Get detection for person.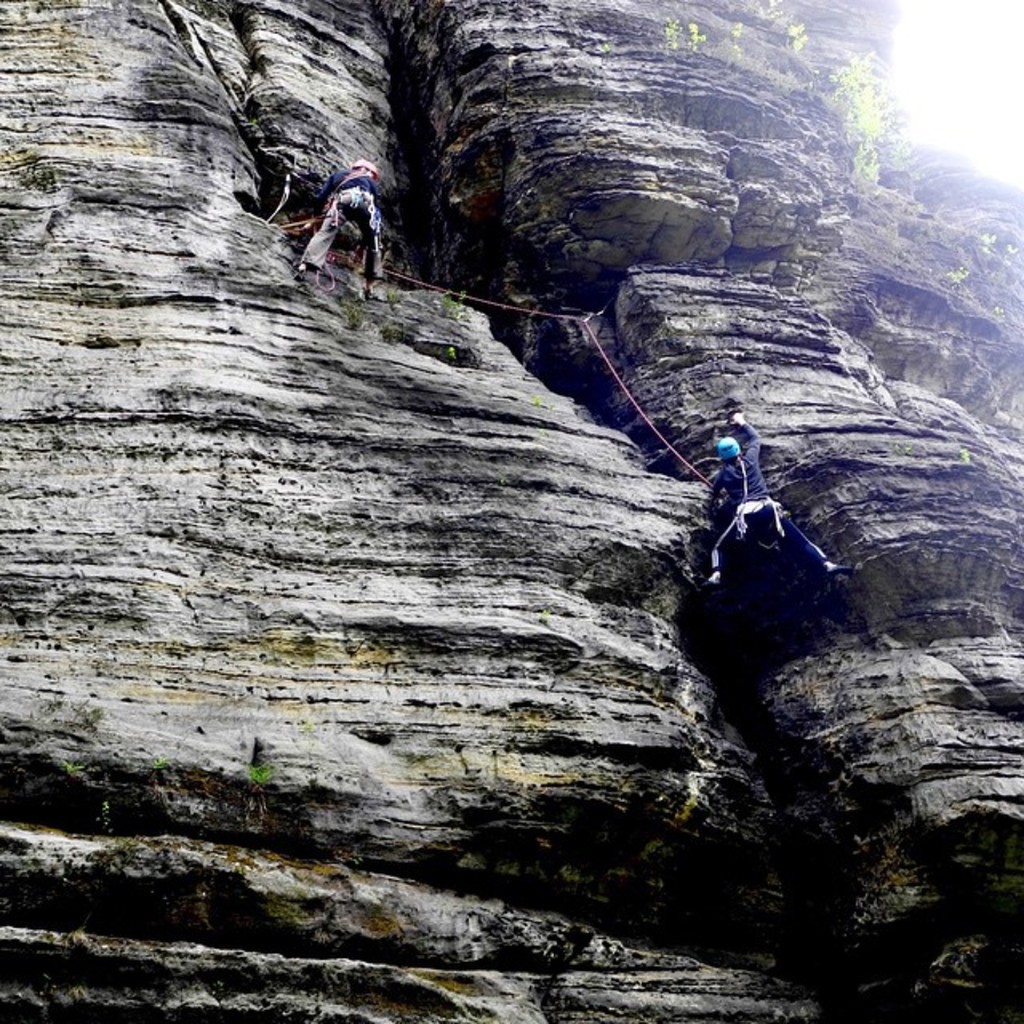
Detection: box=[686, 410, 846, 590].
